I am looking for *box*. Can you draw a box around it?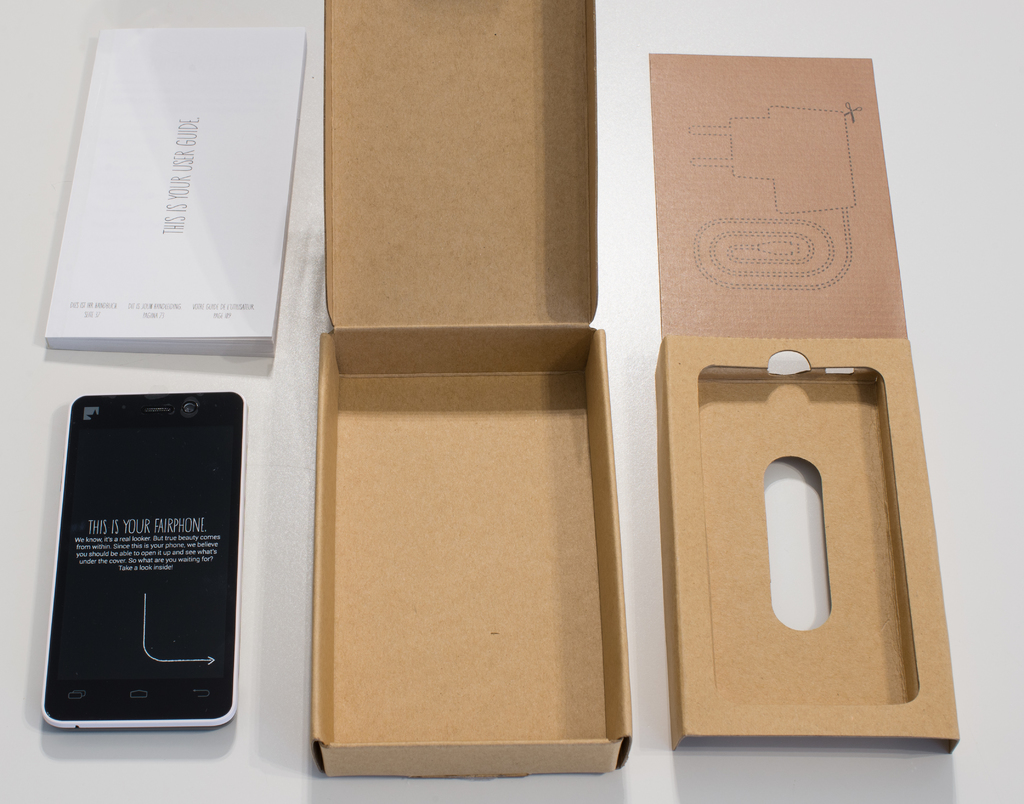
Sure, the bounding box is [317,0,636,776].
